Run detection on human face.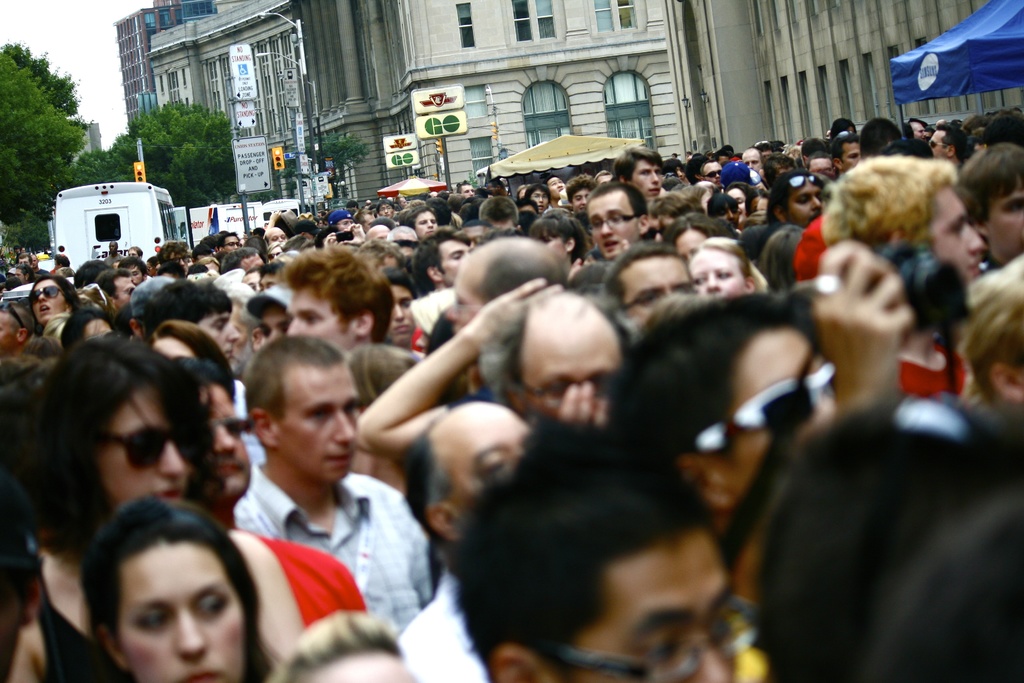
Result: crop(291, 290, 348, 350).
